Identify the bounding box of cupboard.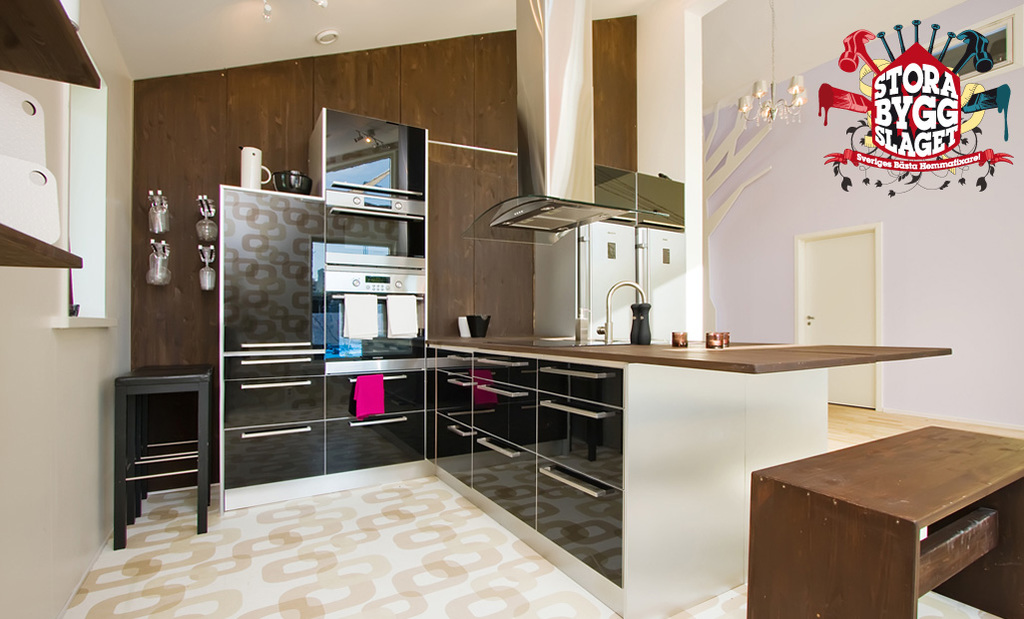
bbox(419, 340, 625, 618).
